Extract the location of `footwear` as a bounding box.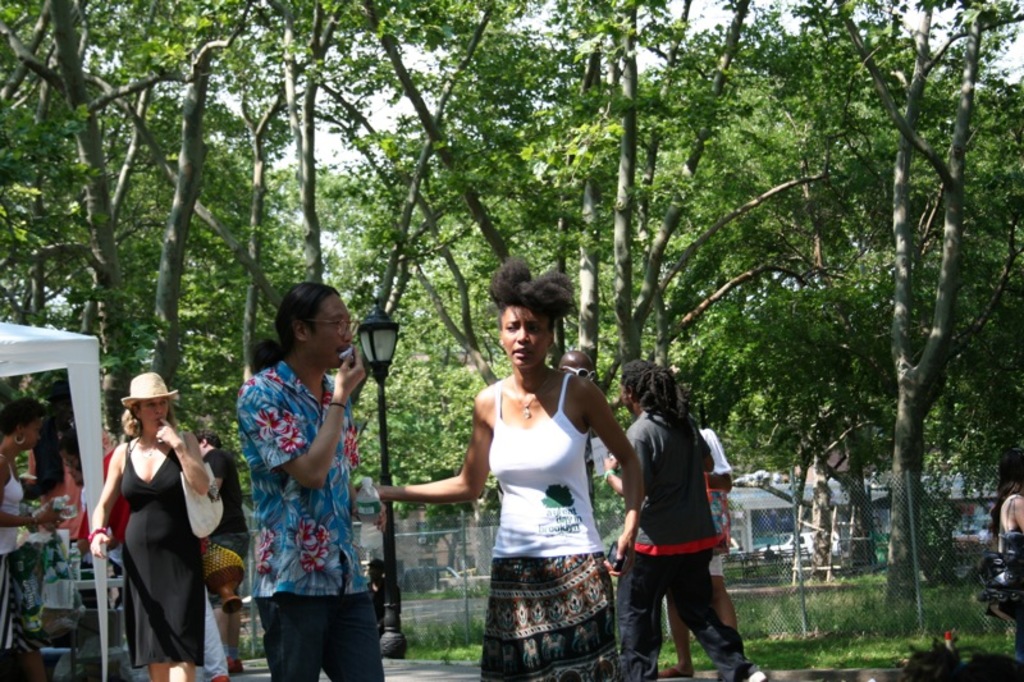
bbox(744, 669, 765, 681).
